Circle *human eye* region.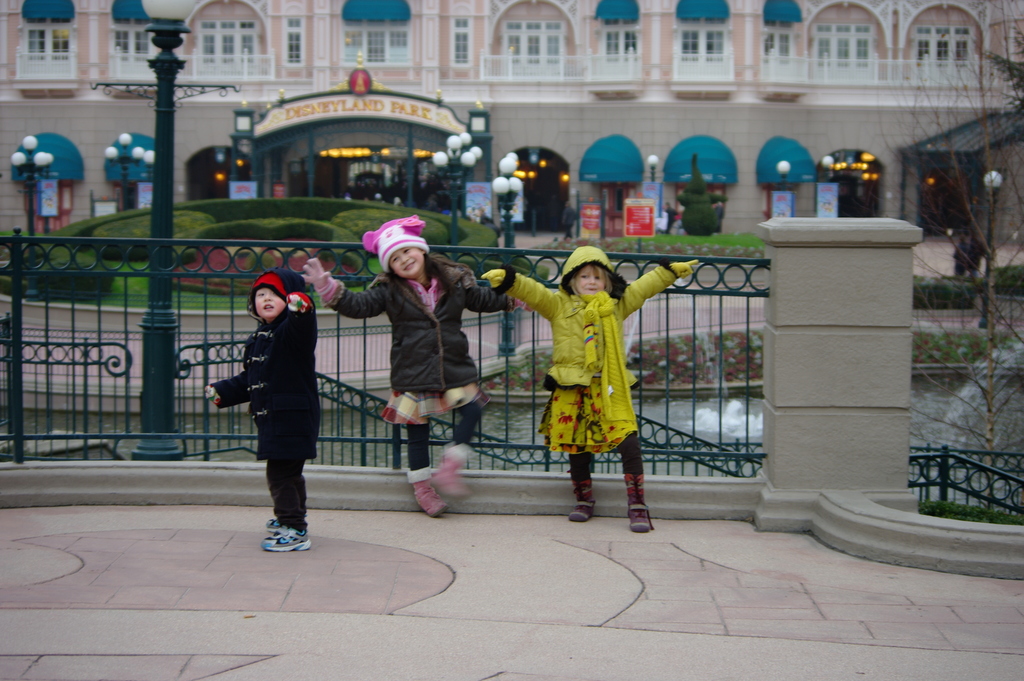
Region: 572/270/593/282.
